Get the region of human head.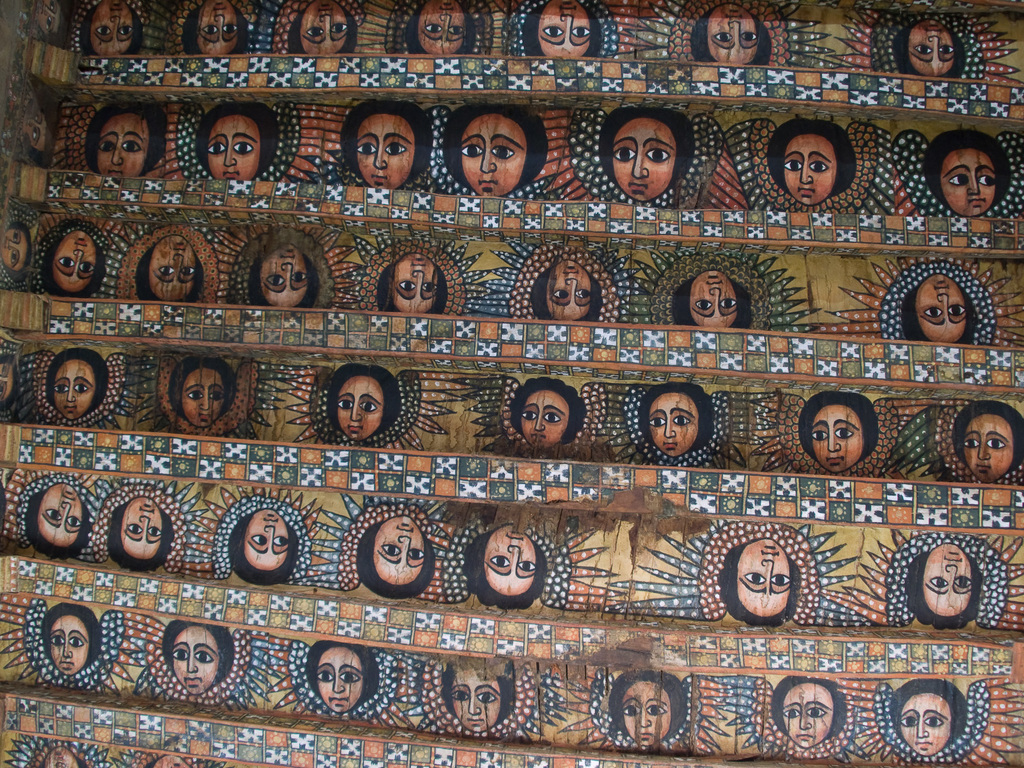
[81, 0, 141, 56].
